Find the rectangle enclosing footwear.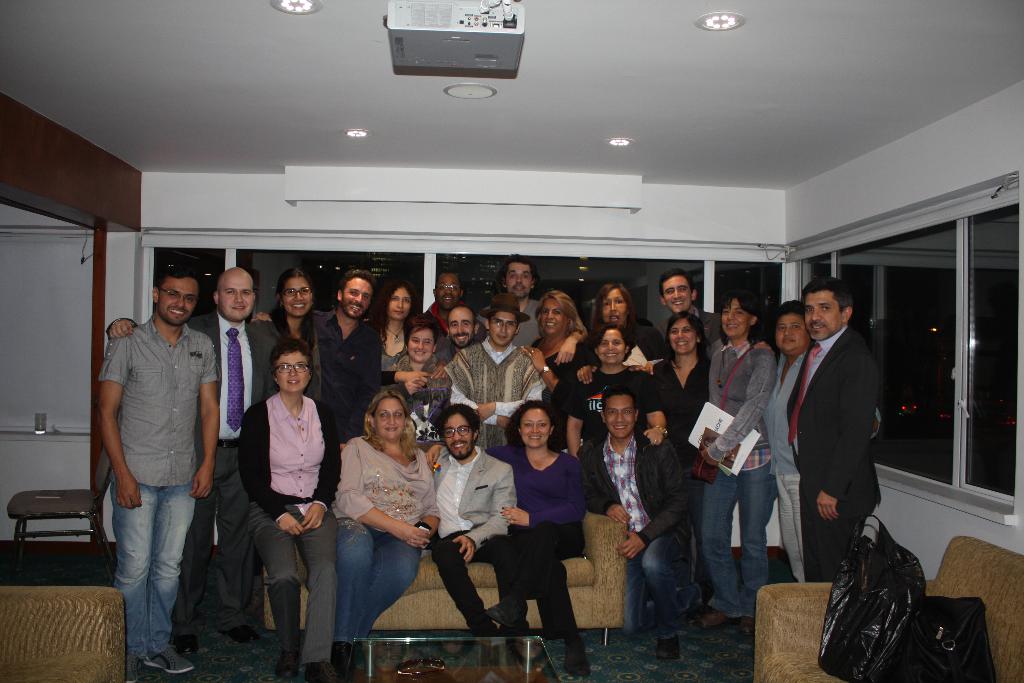
(273,668,289,682).
